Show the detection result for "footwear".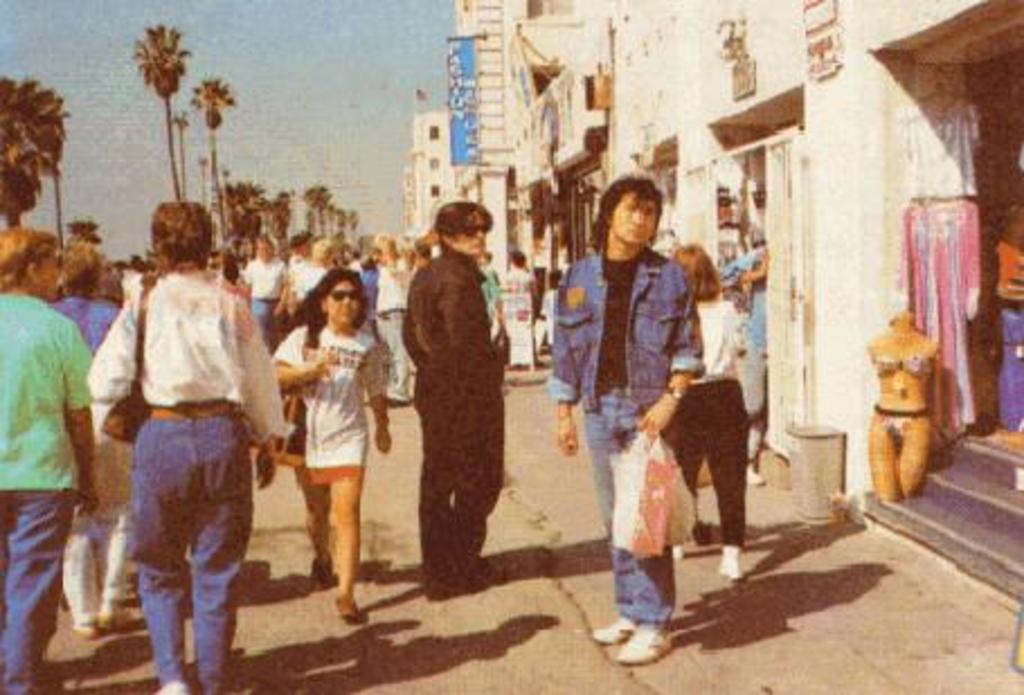
313 560 340 592.
